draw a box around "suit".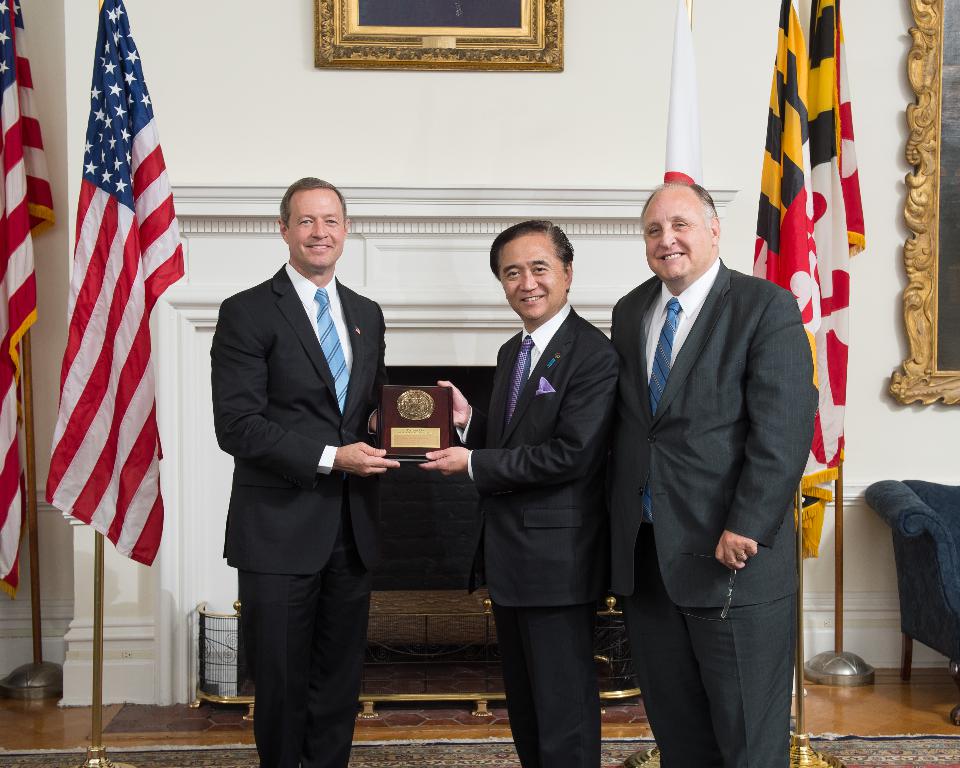
select_region(467, 299, 625, 767).
